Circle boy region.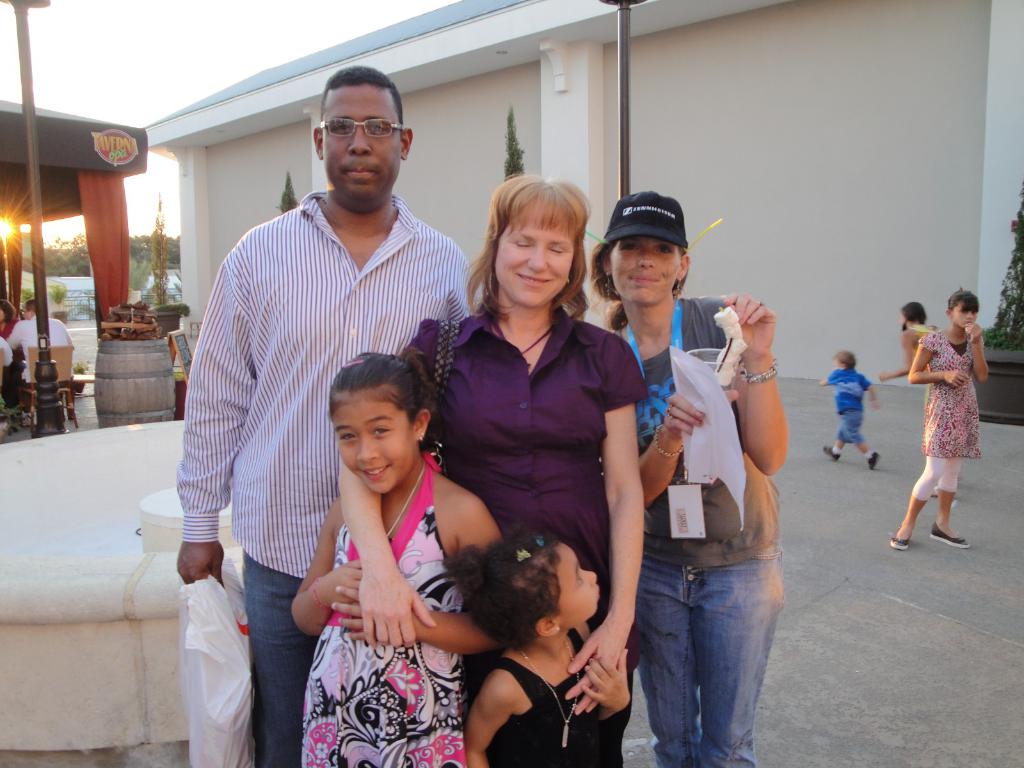
Region: bbox=[818, 344, 881, 470].
